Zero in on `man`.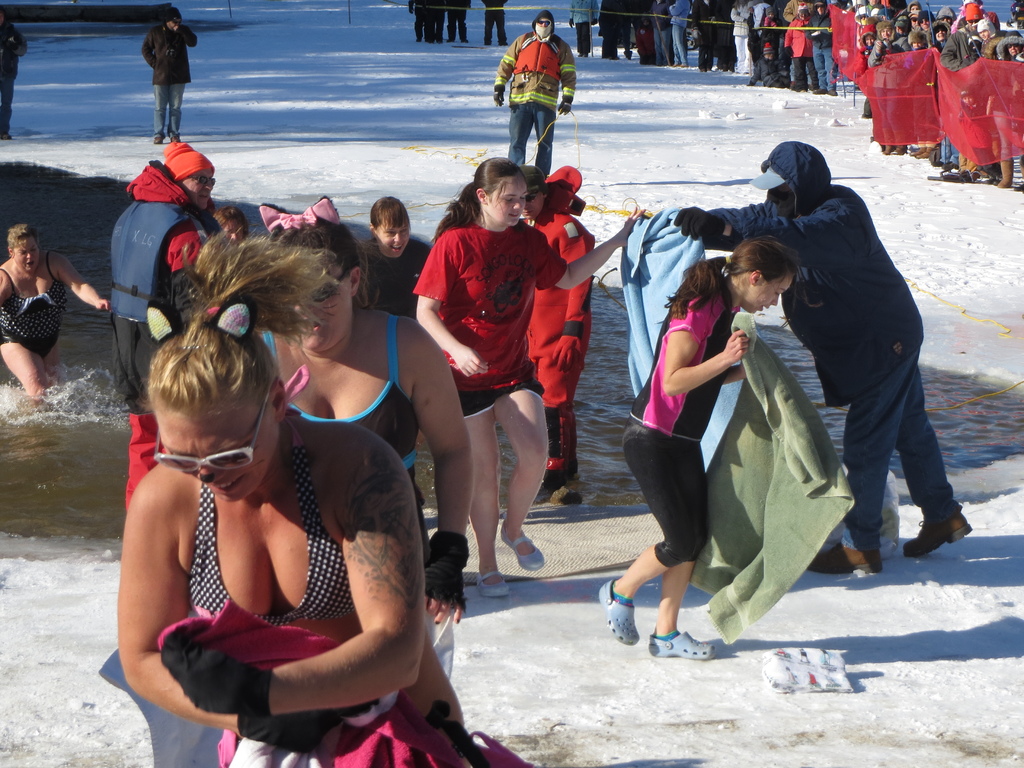
Zeroed in: detection(594, 0, 623, 61).
